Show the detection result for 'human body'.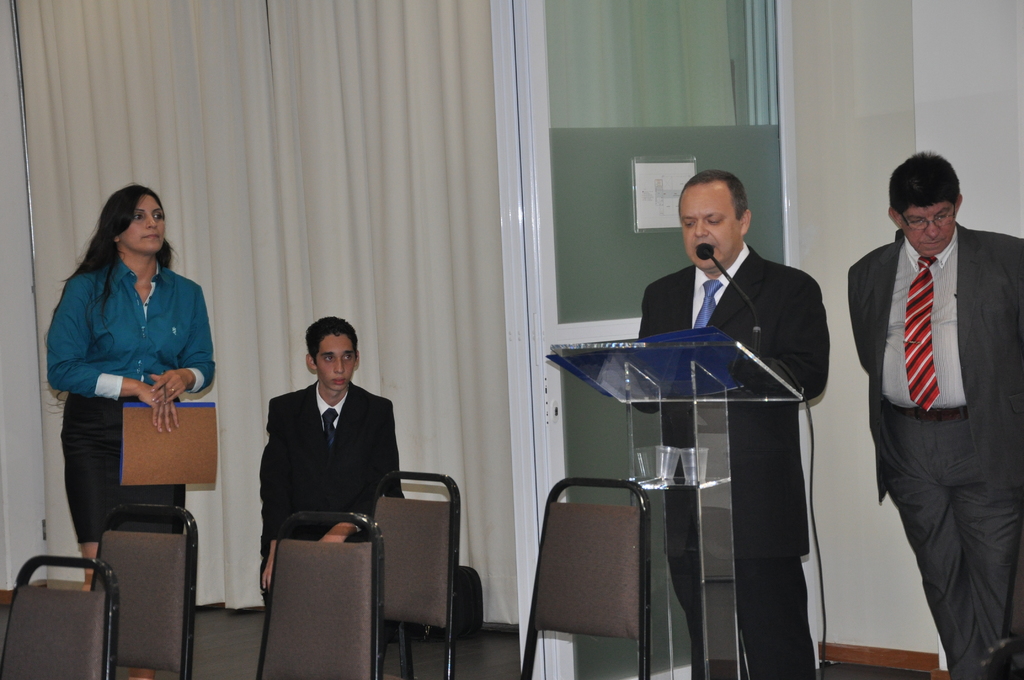
(left=843, top=150, right=1016, bottom=679).
